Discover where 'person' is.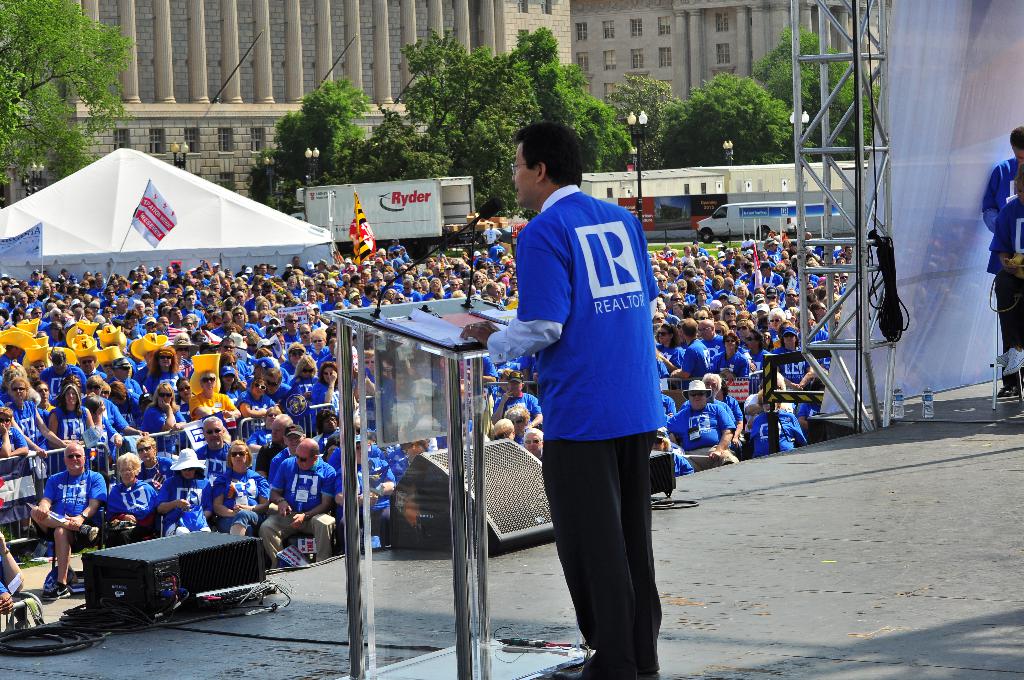
Discovered at 989 163 1023 396.
